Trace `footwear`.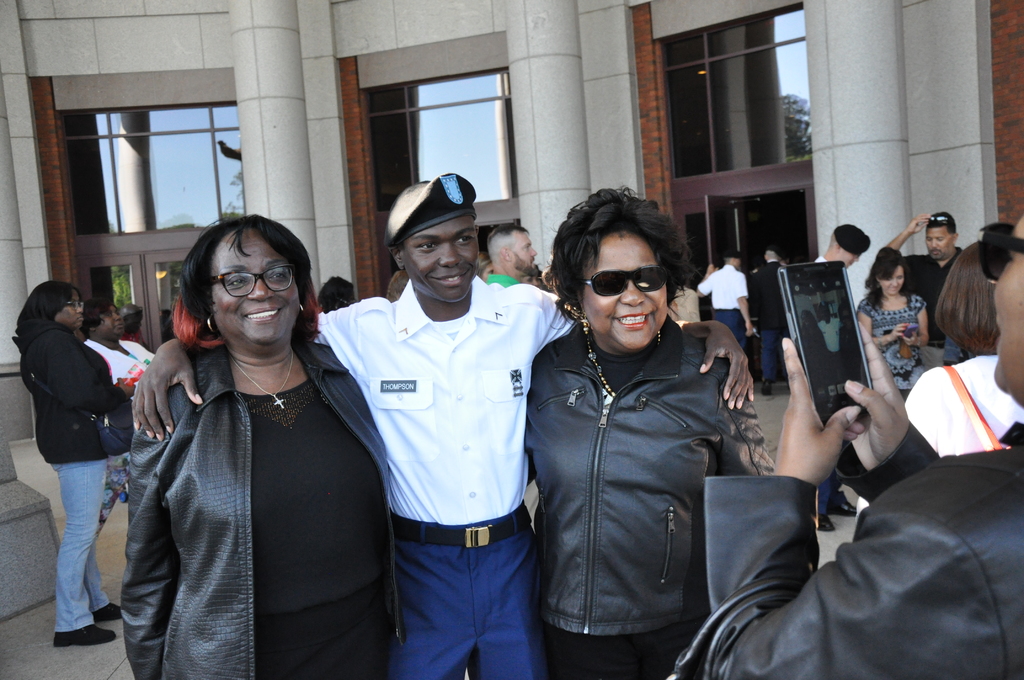
Traced to pyautogui.locateOnScreen(92, 603, 124, 622).
